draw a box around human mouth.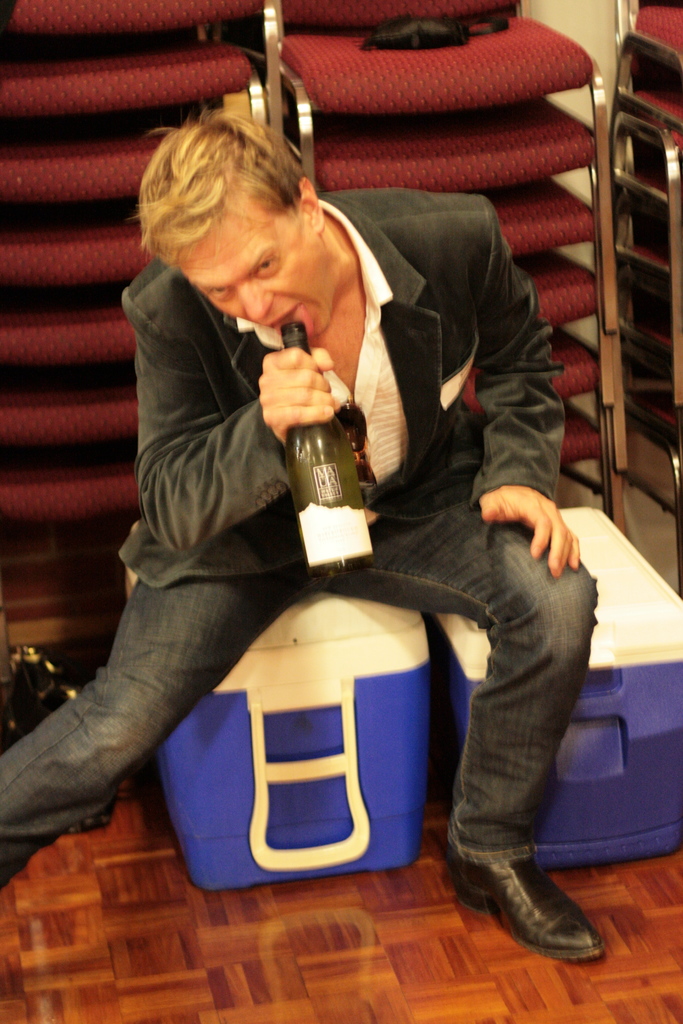
box(265, 307, 313, 335).
